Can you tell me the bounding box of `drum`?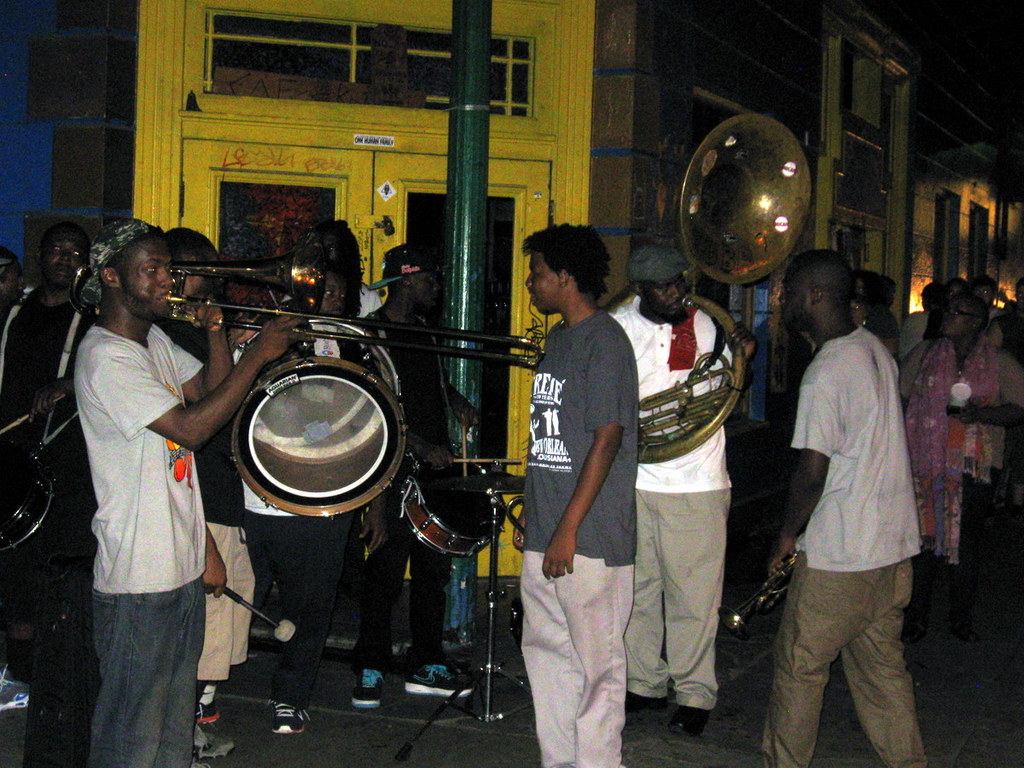
crop(230, 317, 410, 519).
